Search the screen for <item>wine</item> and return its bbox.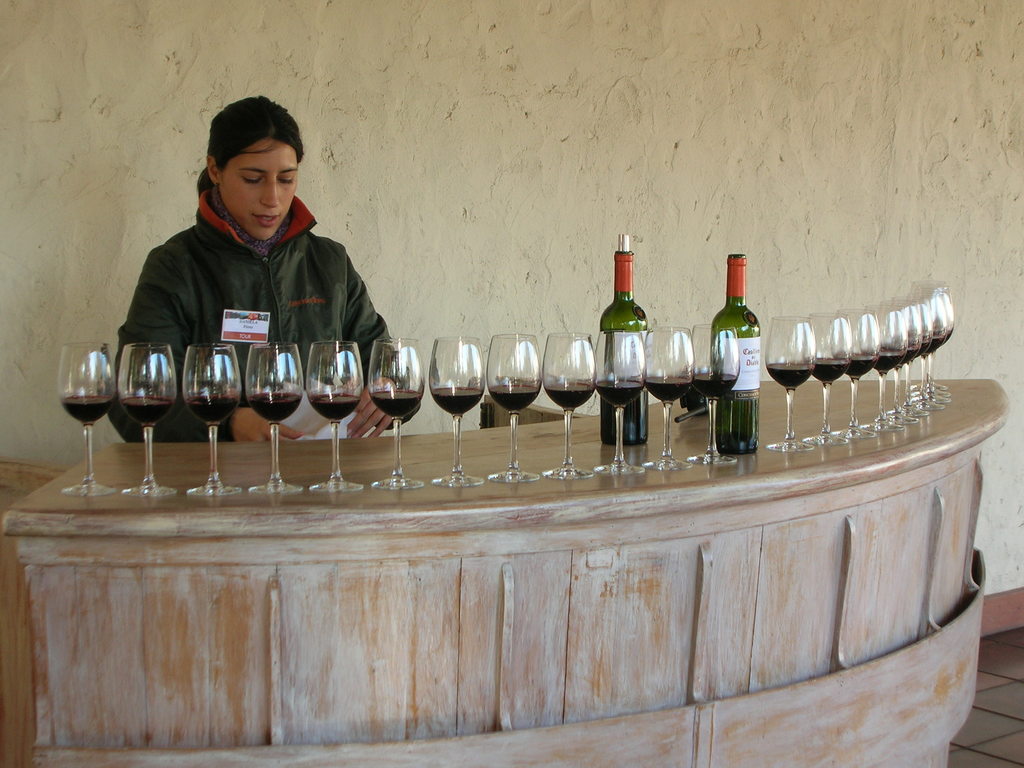
Found: [895, 346, 913, 369].
